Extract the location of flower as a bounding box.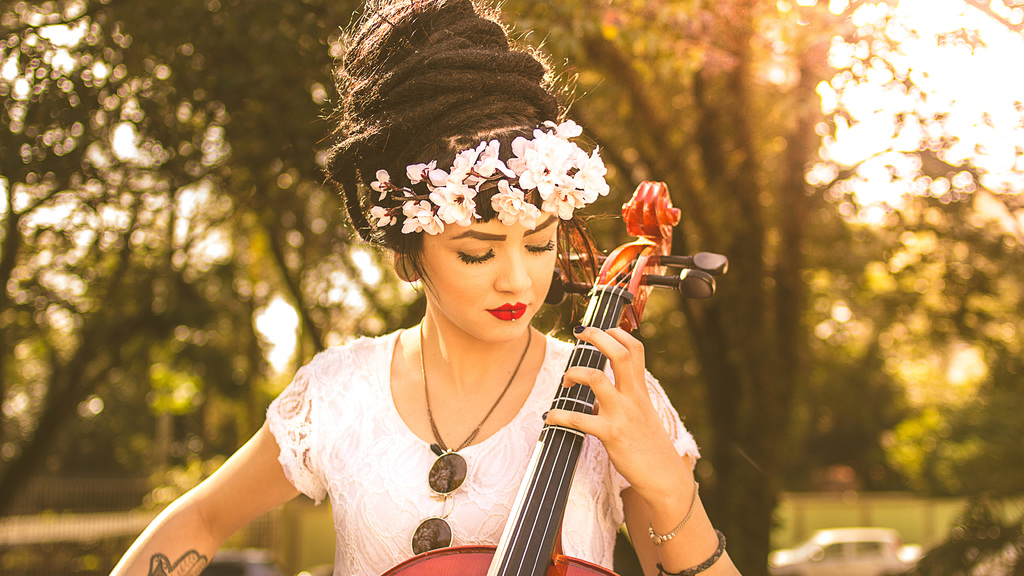
bbox=[405, 159, 438, 186].
